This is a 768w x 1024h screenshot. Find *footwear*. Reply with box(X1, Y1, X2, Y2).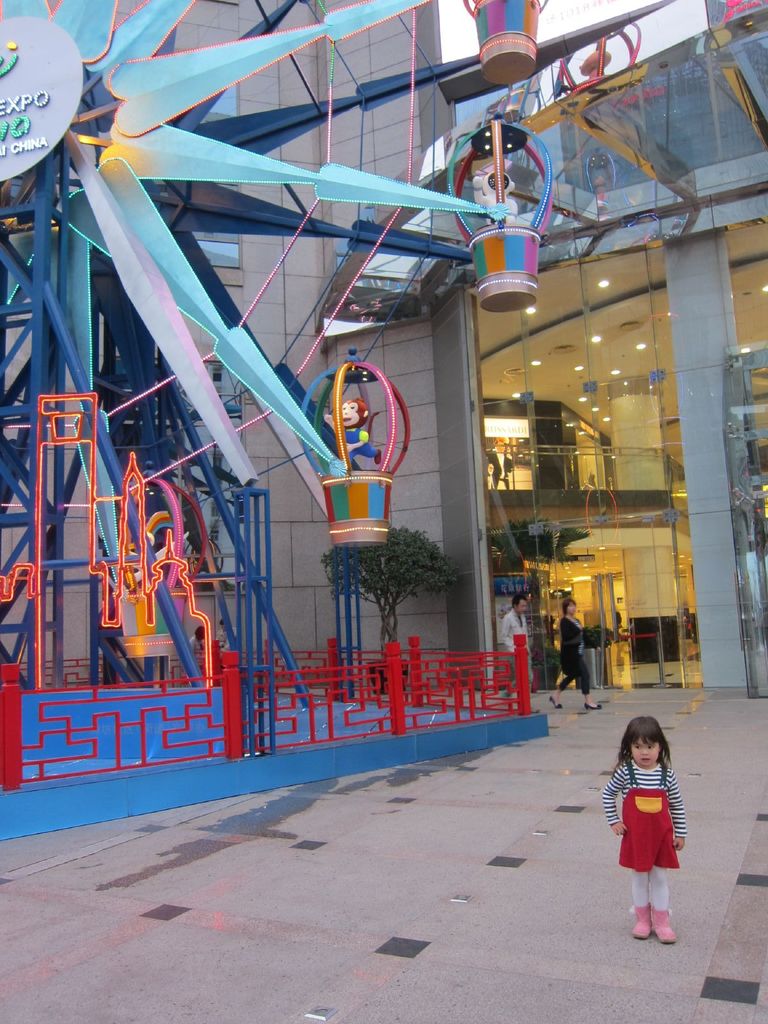
box(655, 907, 674, 941).
